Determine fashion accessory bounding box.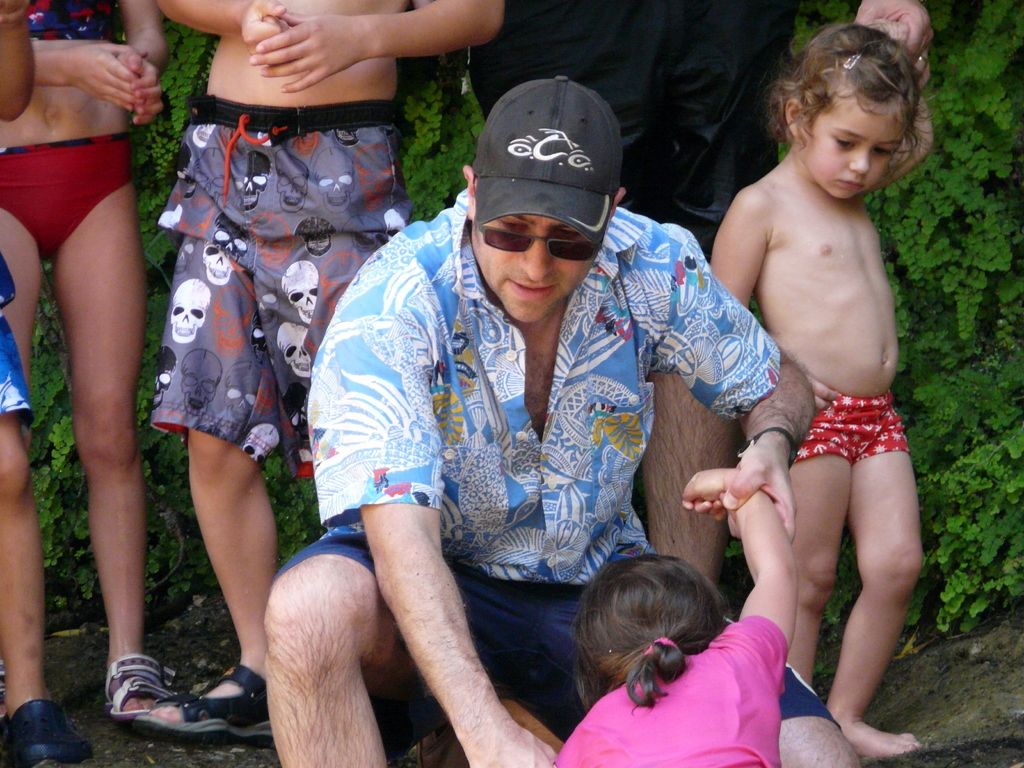
Determined: box(102, 647, 175, 728).
